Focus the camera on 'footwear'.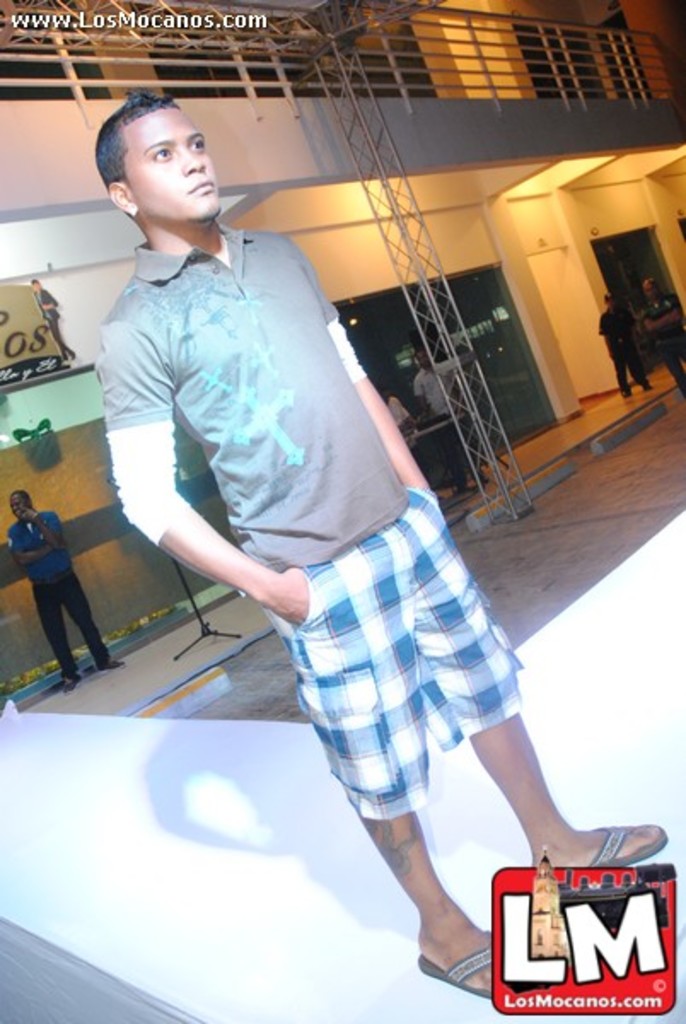
Focus region: [60,676,82,695].
